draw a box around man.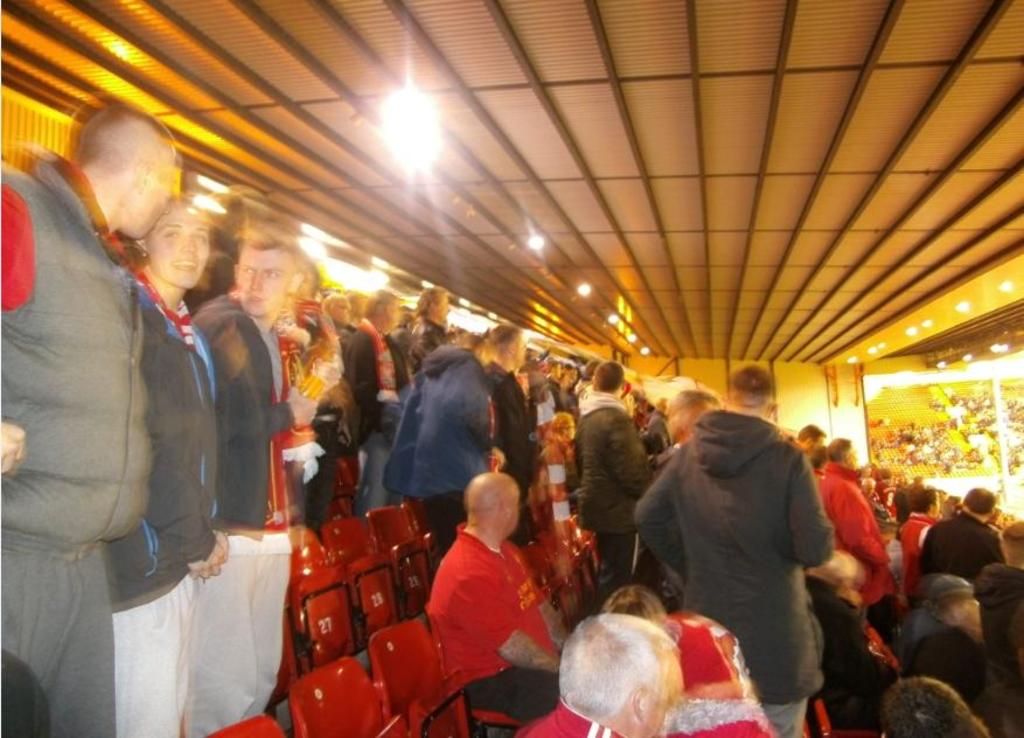
bbox(20, 132, 284, 656).
